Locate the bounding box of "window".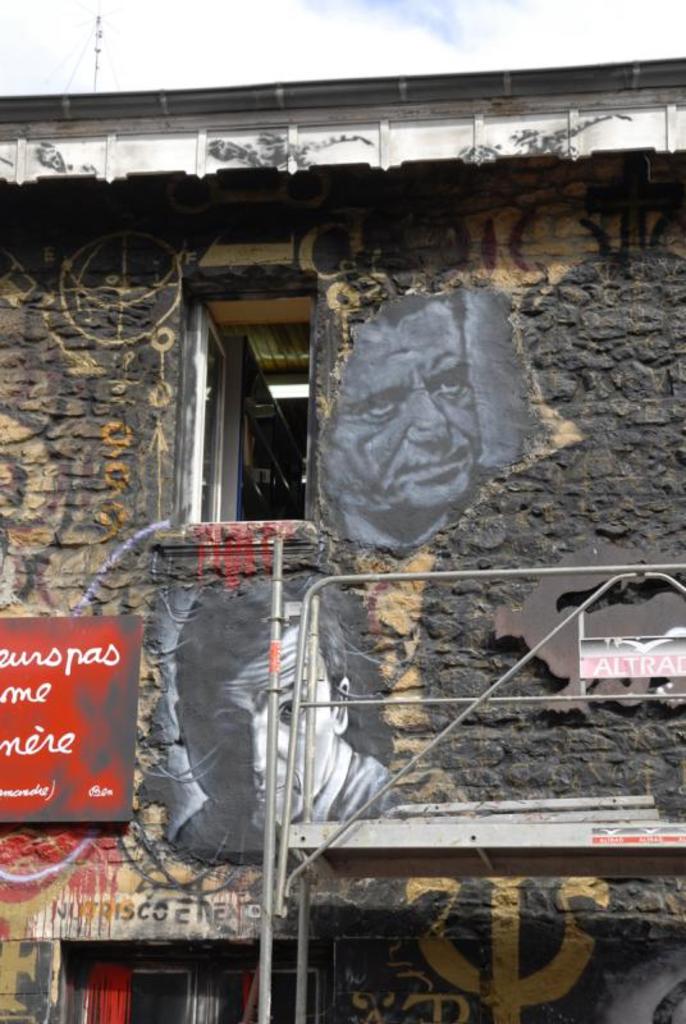
Bounding box: {"x1": 51, "y1": 934, "x2": 337, "y2": 1023}.
